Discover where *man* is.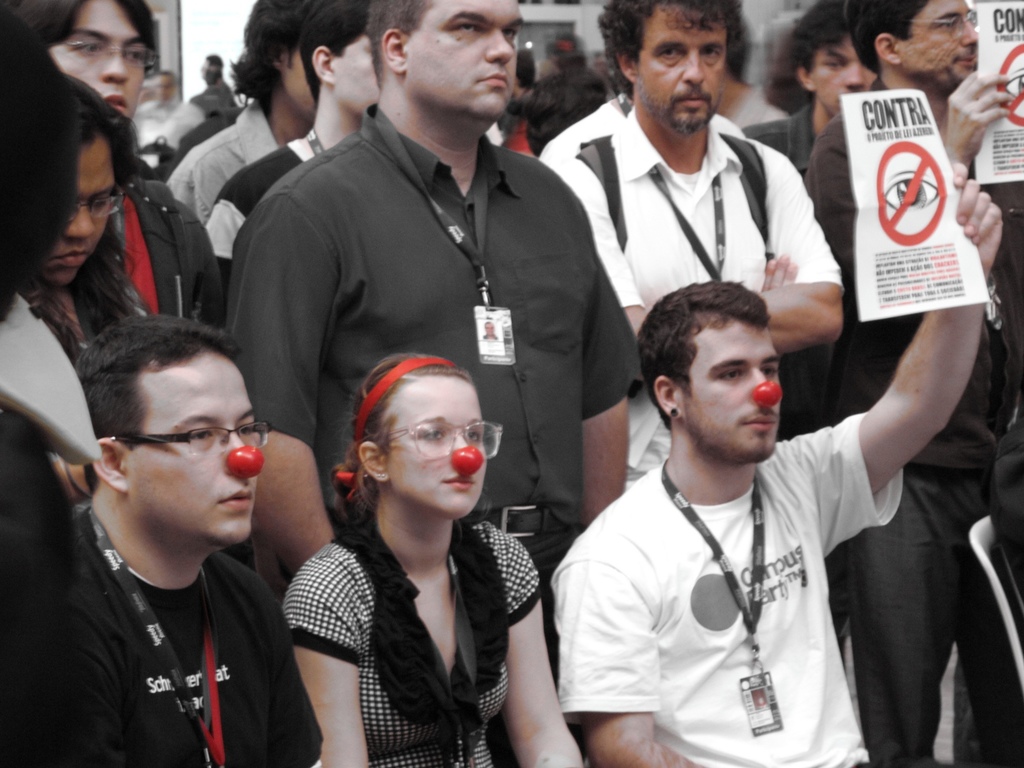
Discovered at 740/0/891/175.
